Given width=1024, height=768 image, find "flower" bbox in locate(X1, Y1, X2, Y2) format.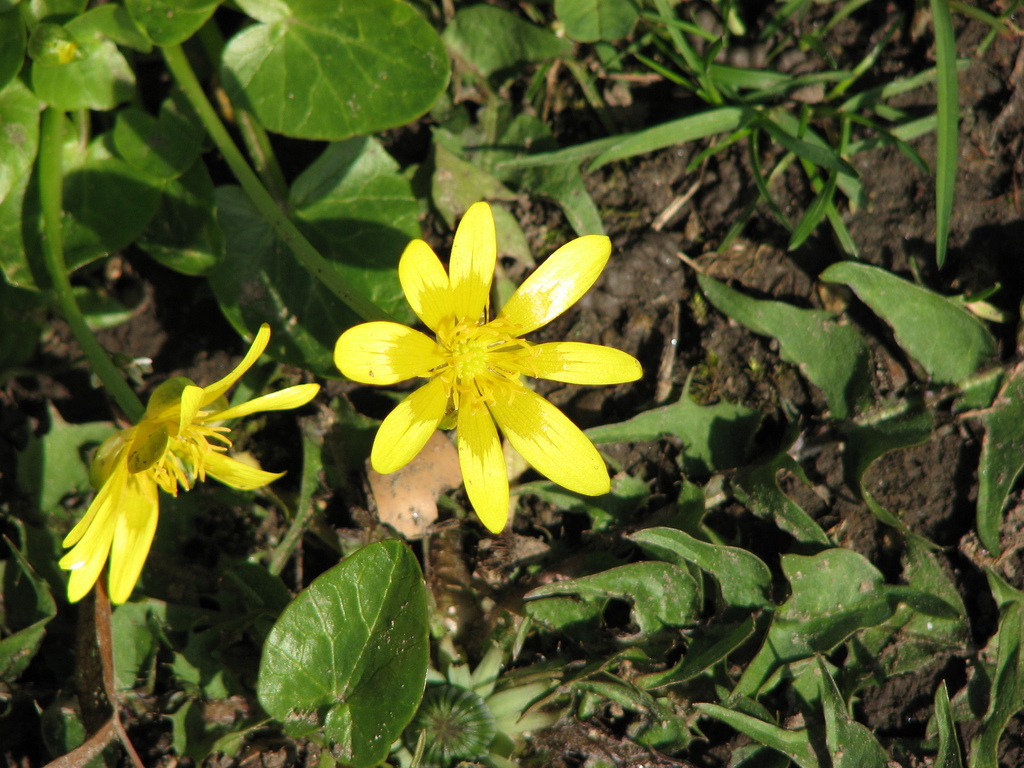
locate(330, 195, 631, 531).
